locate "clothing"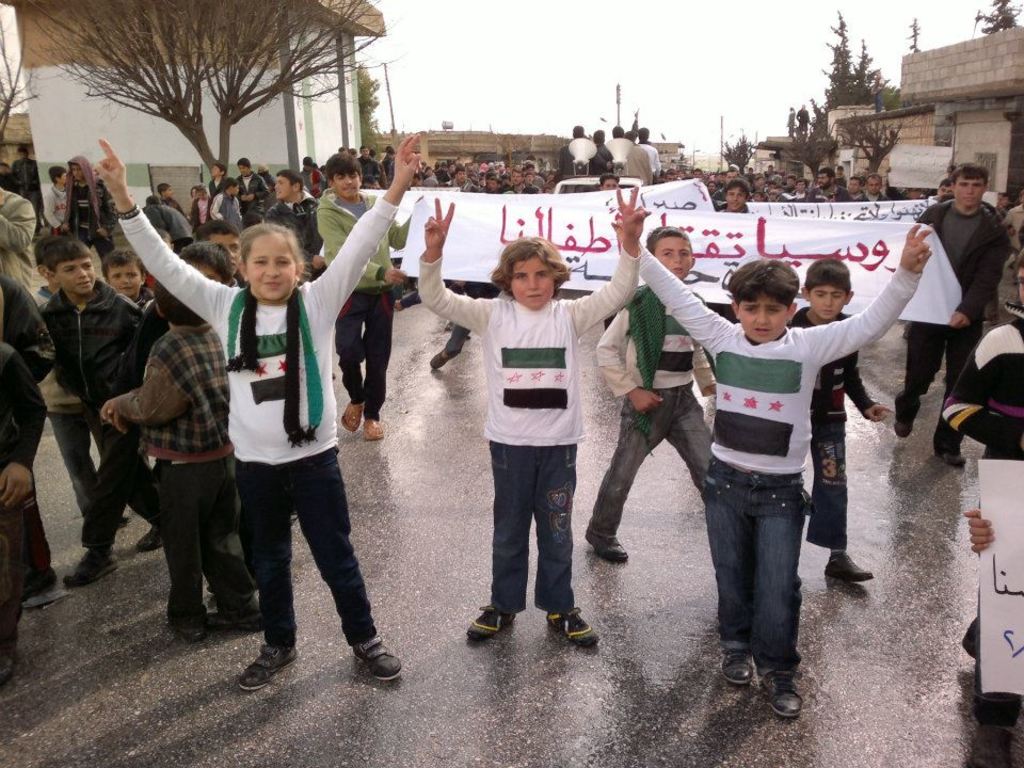
region(140, 204, 195, 254)
